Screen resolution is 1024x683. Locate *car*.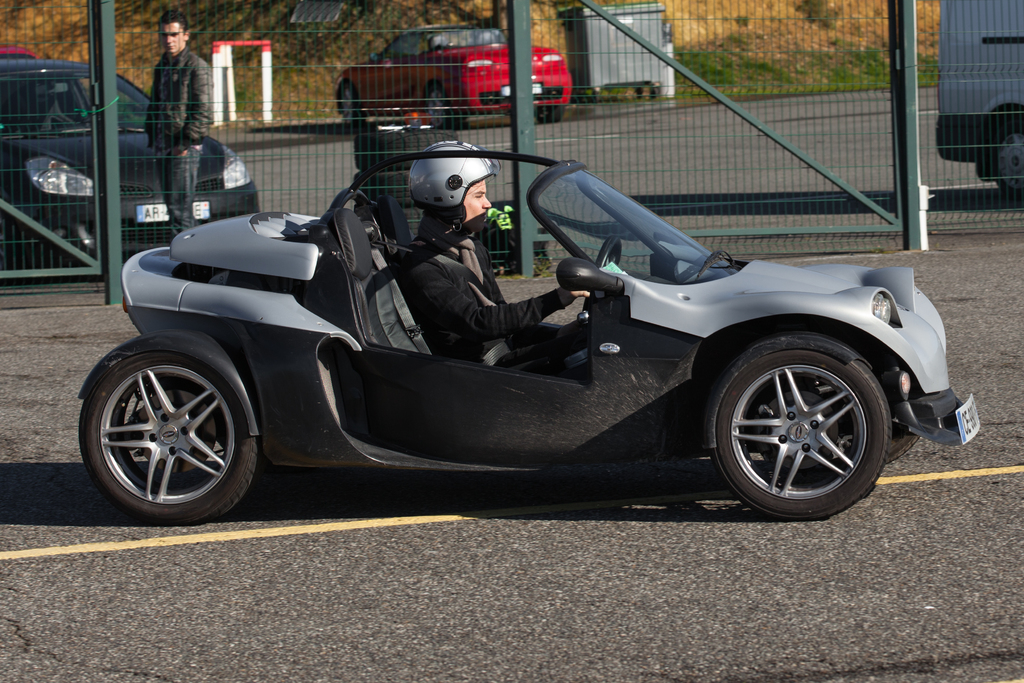
select_region(0, 49, 260, 273).
